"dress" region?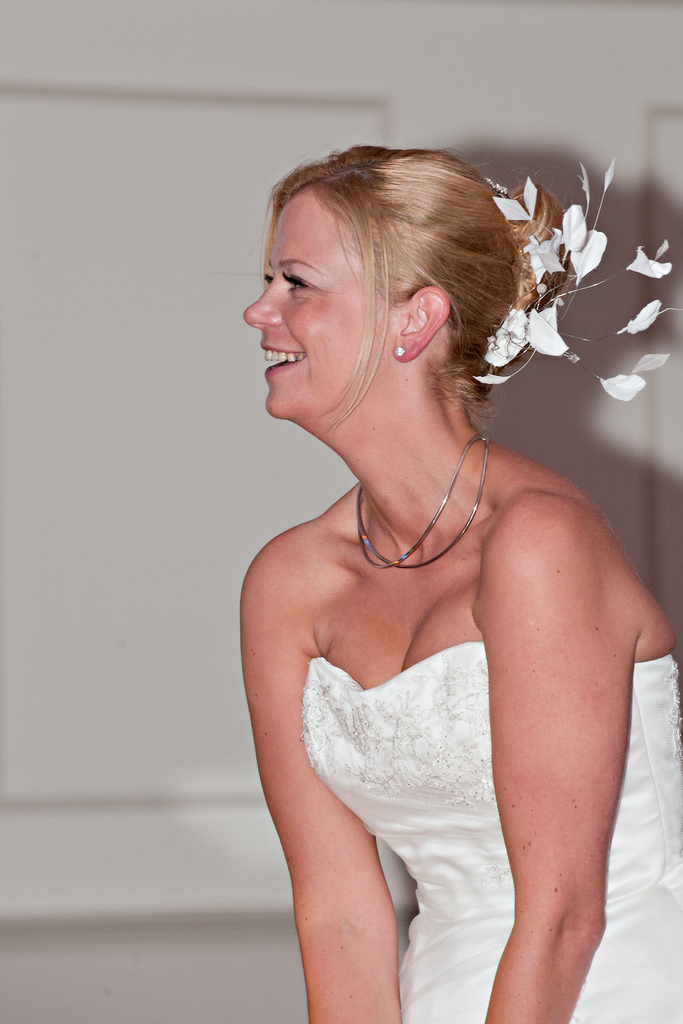
(299, 644, 682, 1023)
